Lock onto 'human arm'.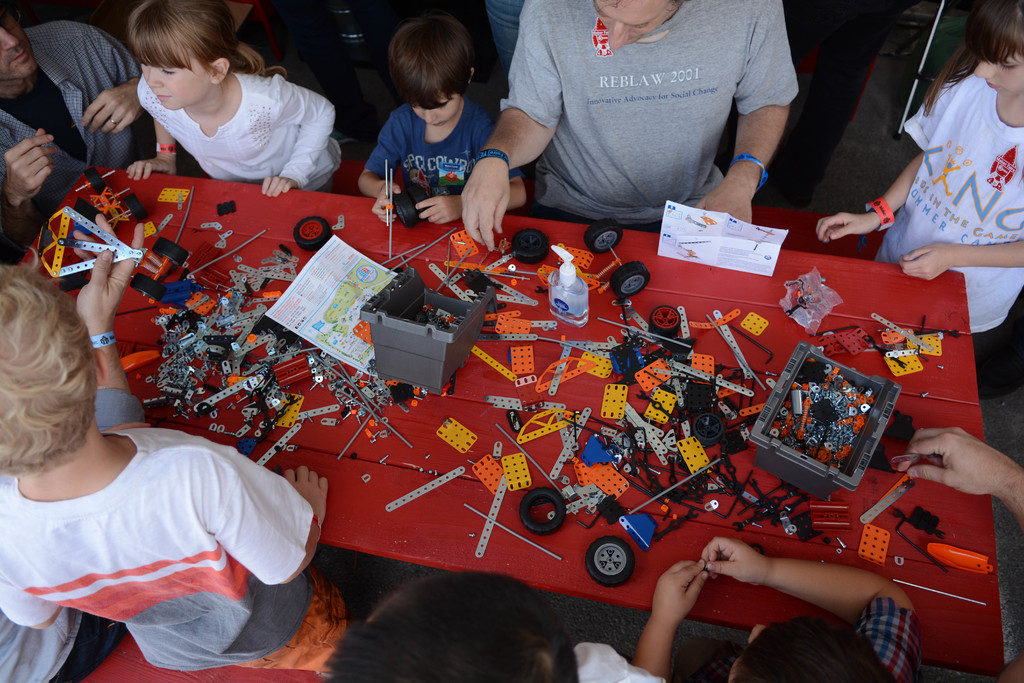
Locked: [left=2, top=133, right=57, bottom=260].
